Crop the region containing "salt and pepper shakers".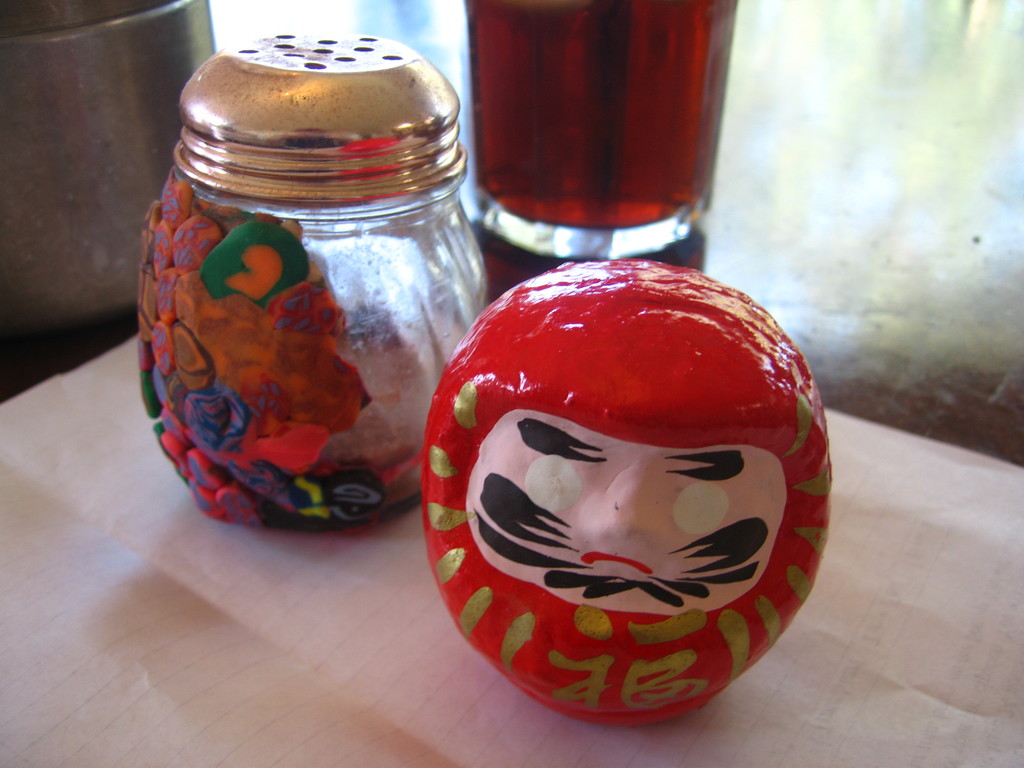
Crop region: [134,33,492,538].
